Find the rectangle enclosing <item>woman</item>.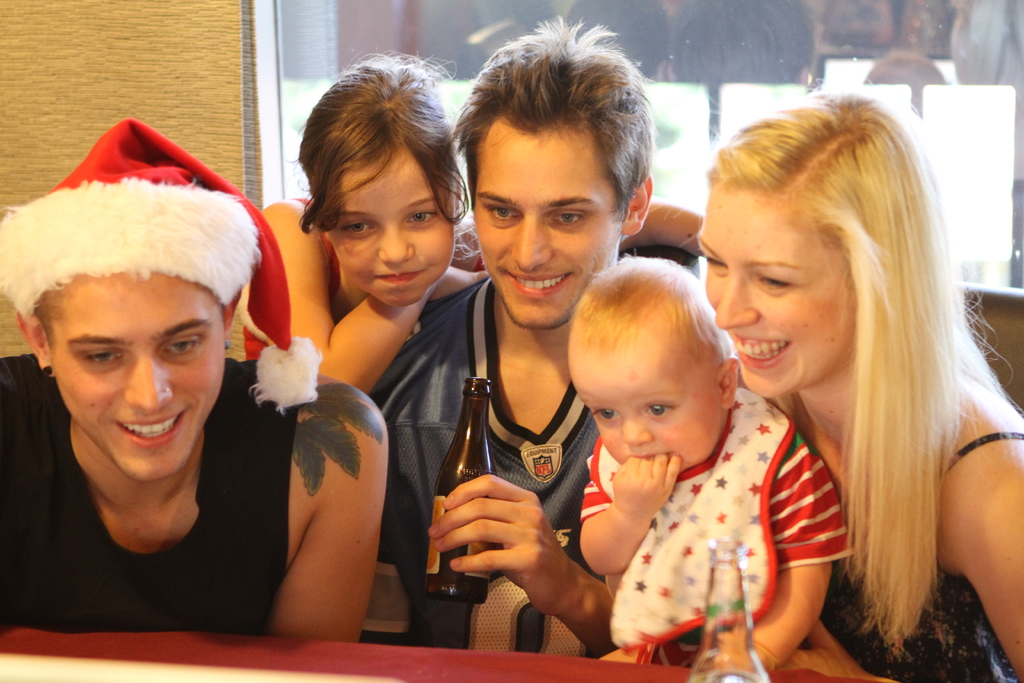
select_region(595, 92, 986, 682).
